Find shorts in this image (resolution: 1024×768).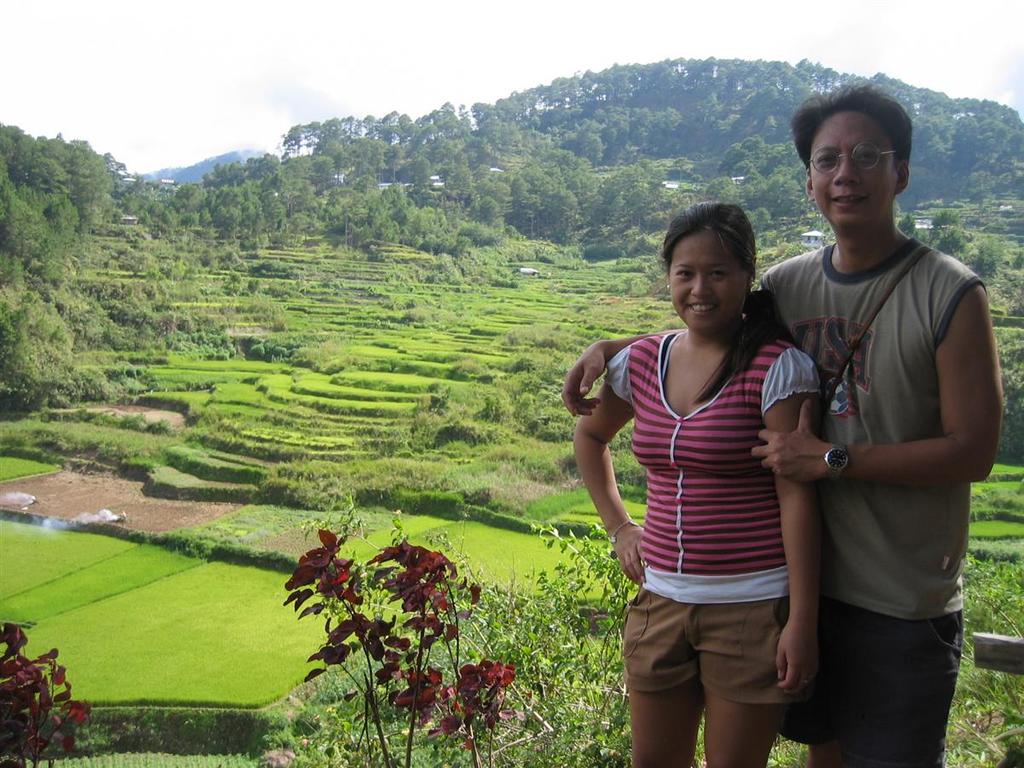
(left=774, top=605, right=961, bottom=767).
